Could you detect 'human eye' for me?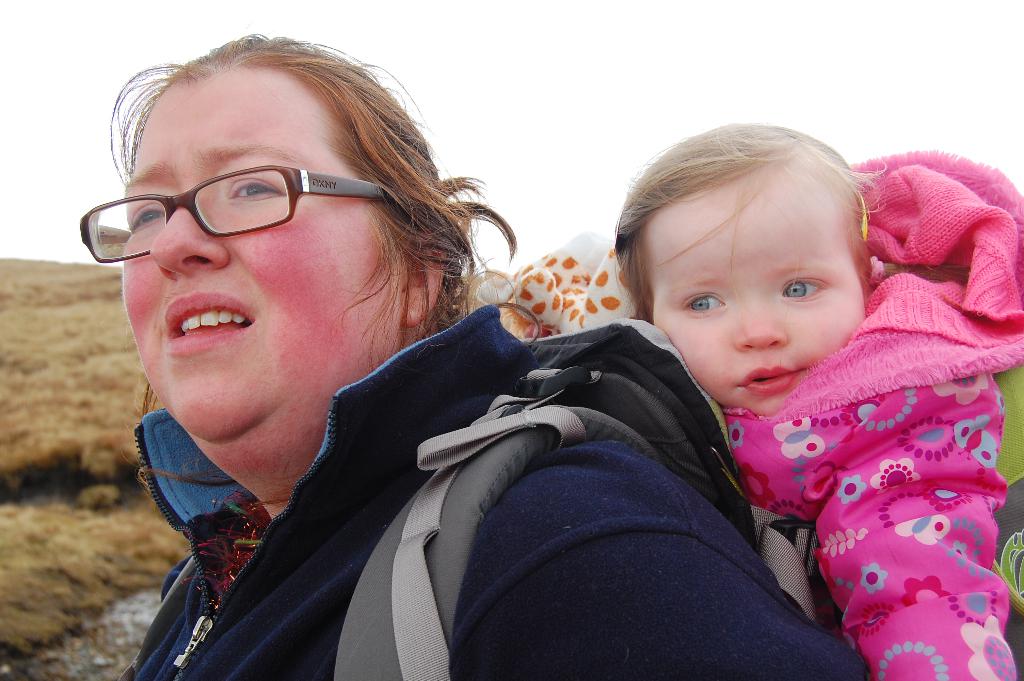
Detection result: 779 272 829 304.
